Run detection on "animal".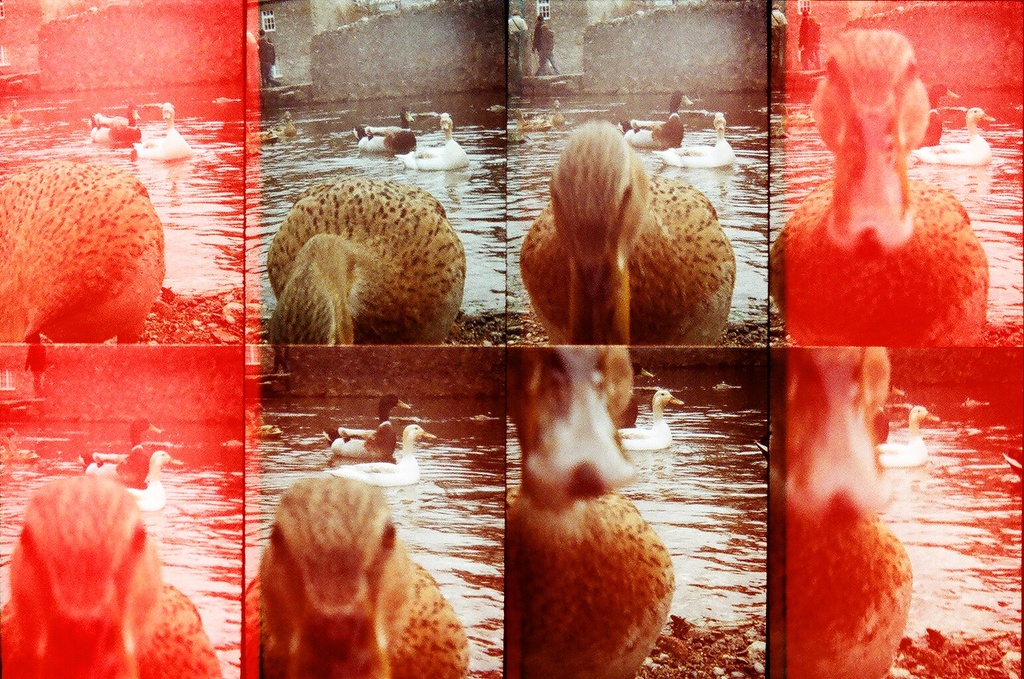
Result: bbox(613, 387, 688, 450).
